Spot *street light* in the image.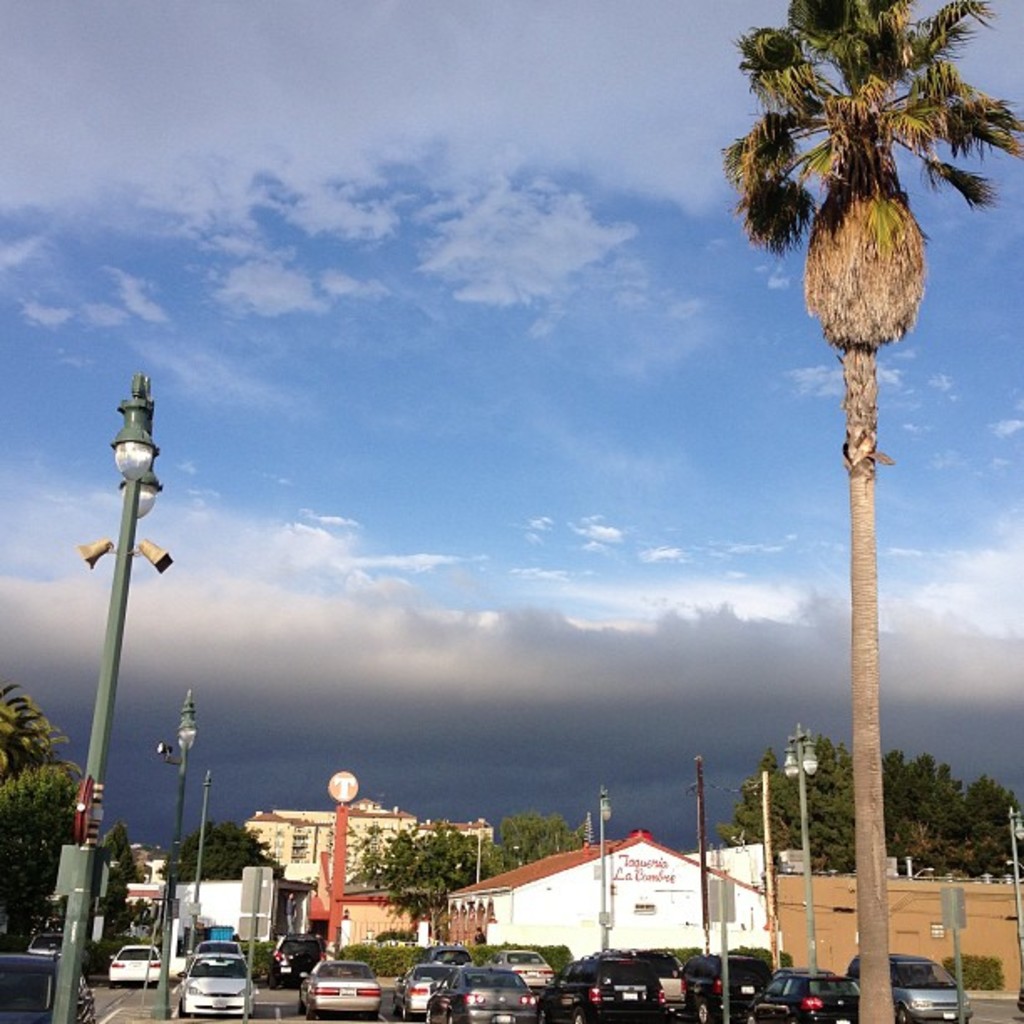
*street light* found at bbox=[189, 768, 216, 949].
